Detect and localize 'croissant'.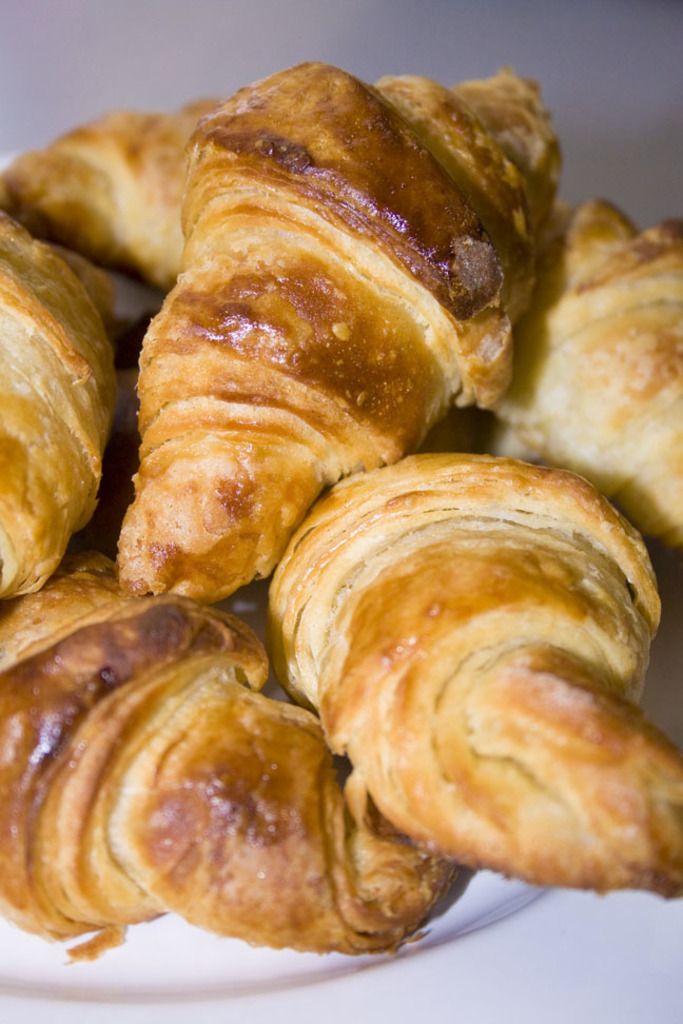
Localized at box(0, 547, 456, 961).
